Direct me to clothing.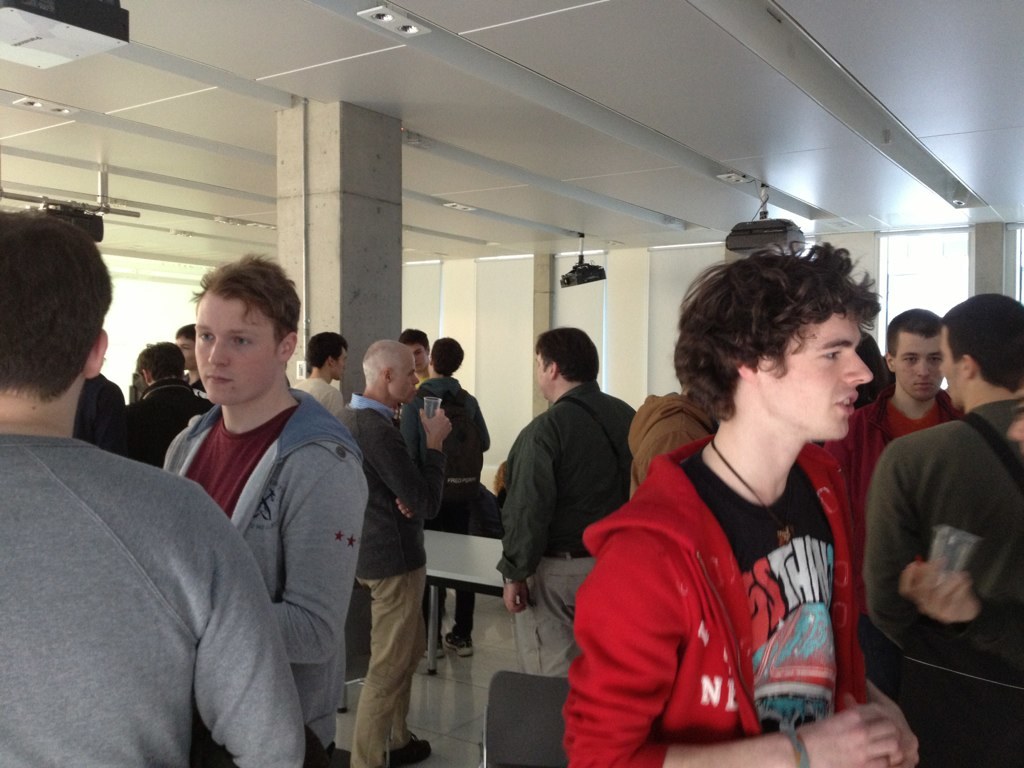
Direction: [left=581, top=439, right=852, bottom=767].
